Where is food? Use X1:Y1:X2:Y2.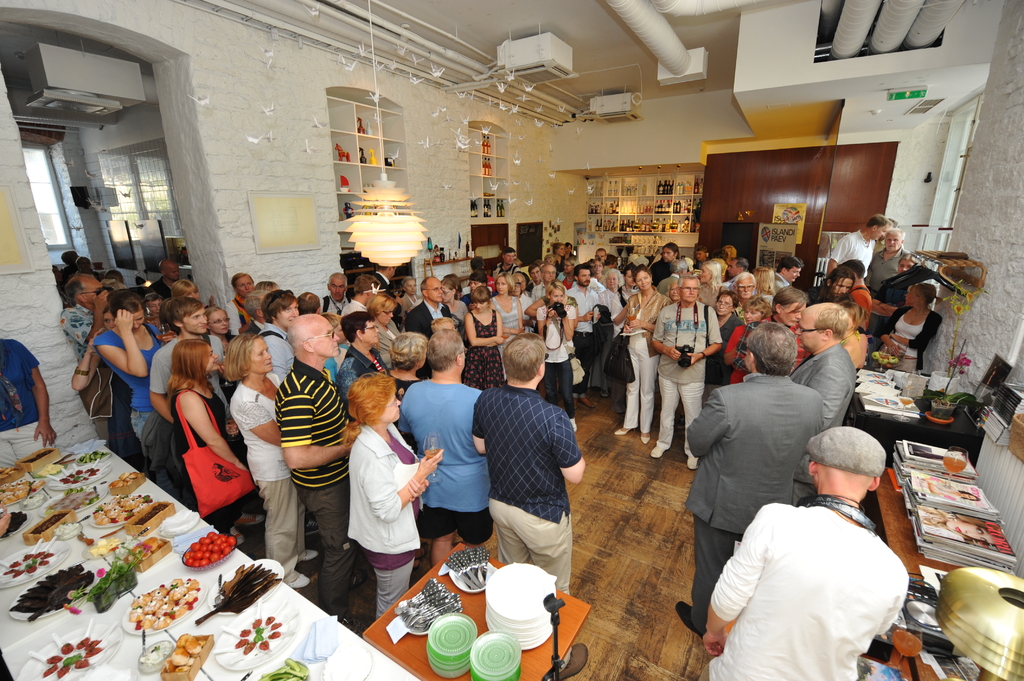
264:629:280:641.
